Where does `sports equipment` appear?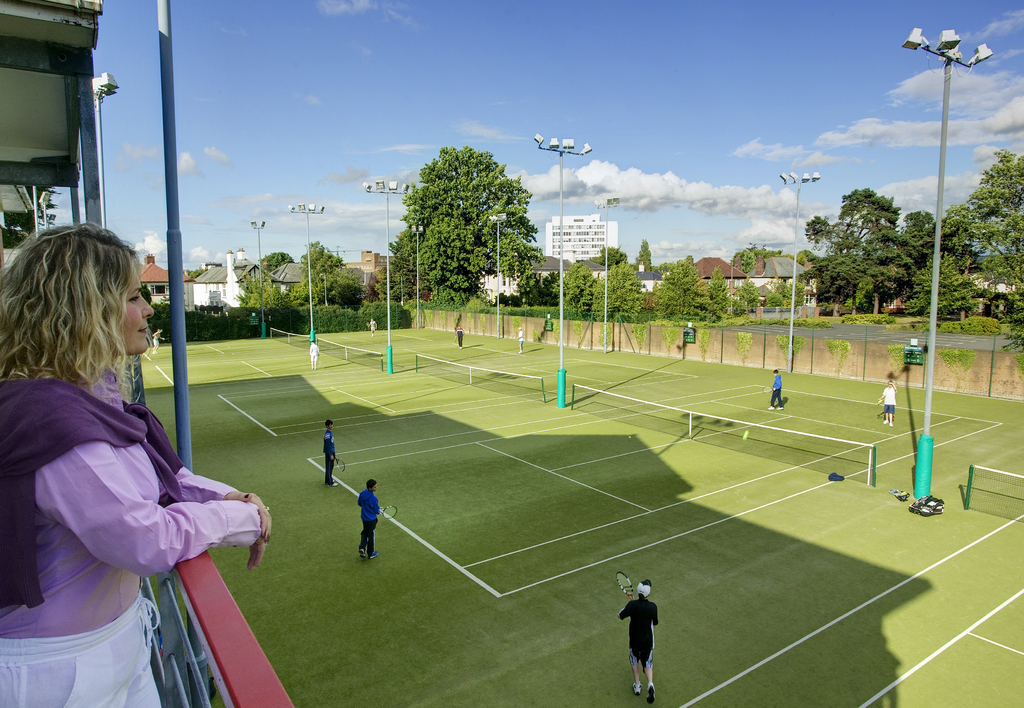
Appears at {"x1": 369, "y1": 332, "x2": 374, "y2": 337}.
